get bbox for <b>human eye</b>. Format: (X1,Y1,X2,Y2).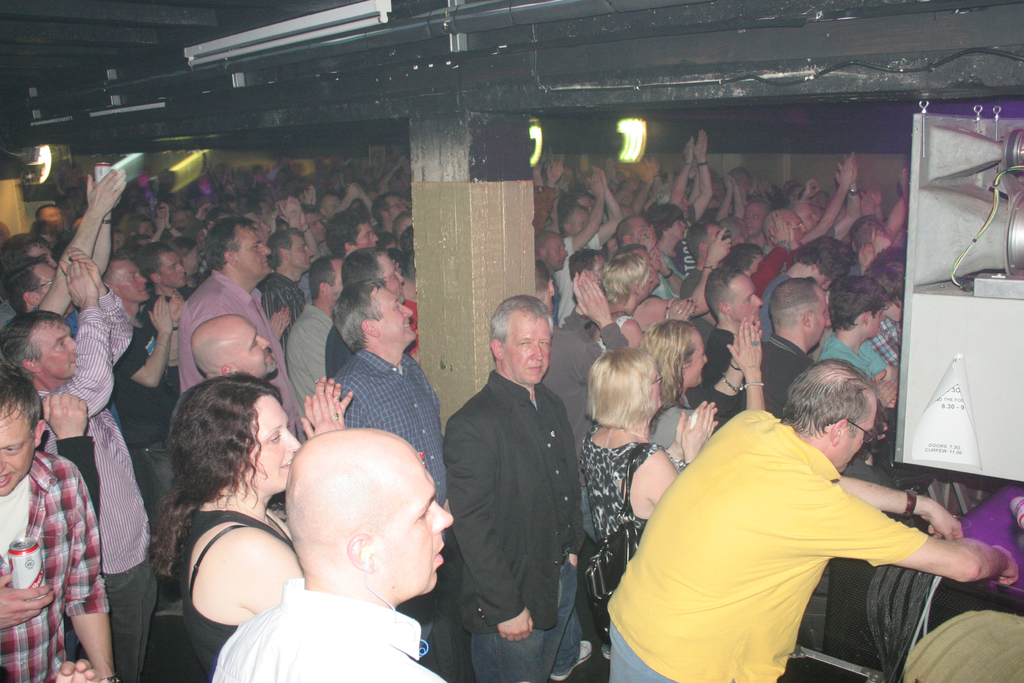
(795,220,803,232).
